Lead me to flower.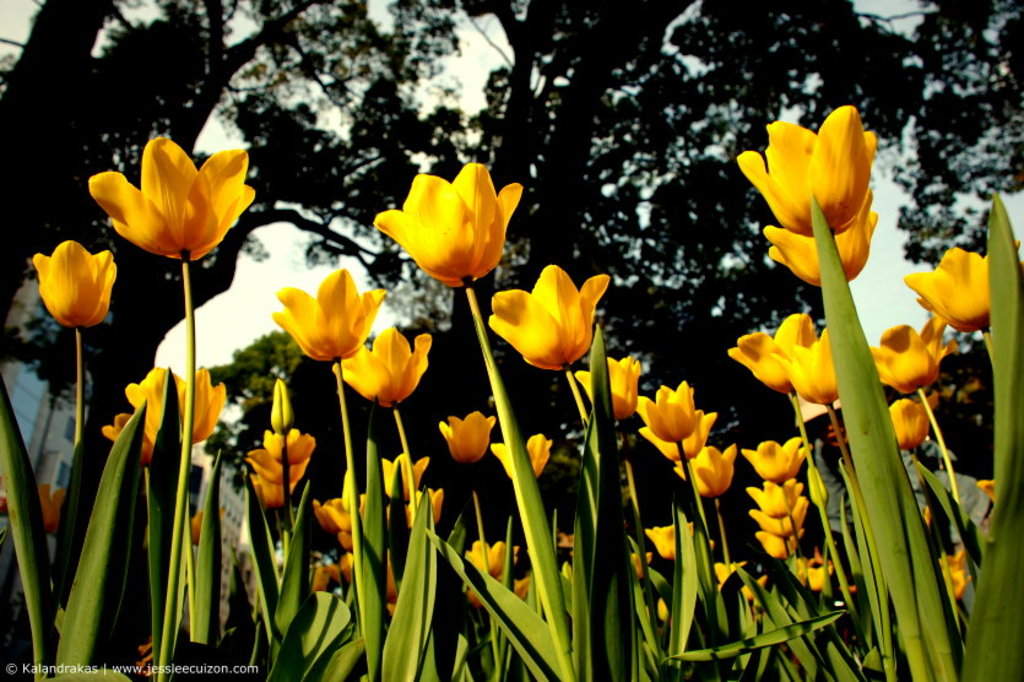
Lead to box(330, 324, 434, 410).
